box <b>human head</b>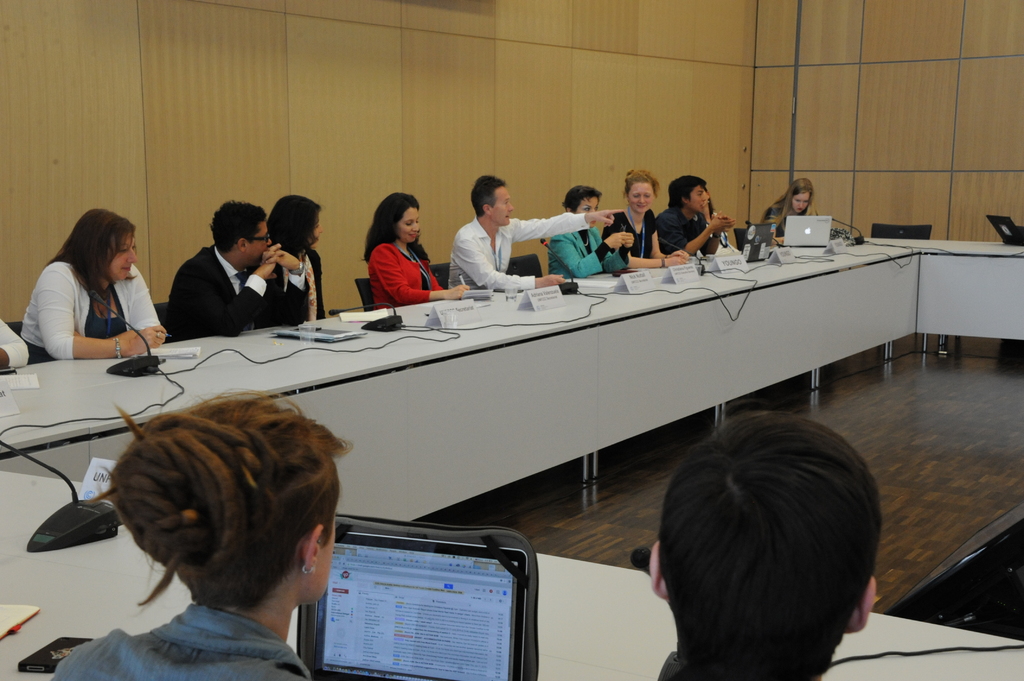
box(210, 200, 274, 268)
